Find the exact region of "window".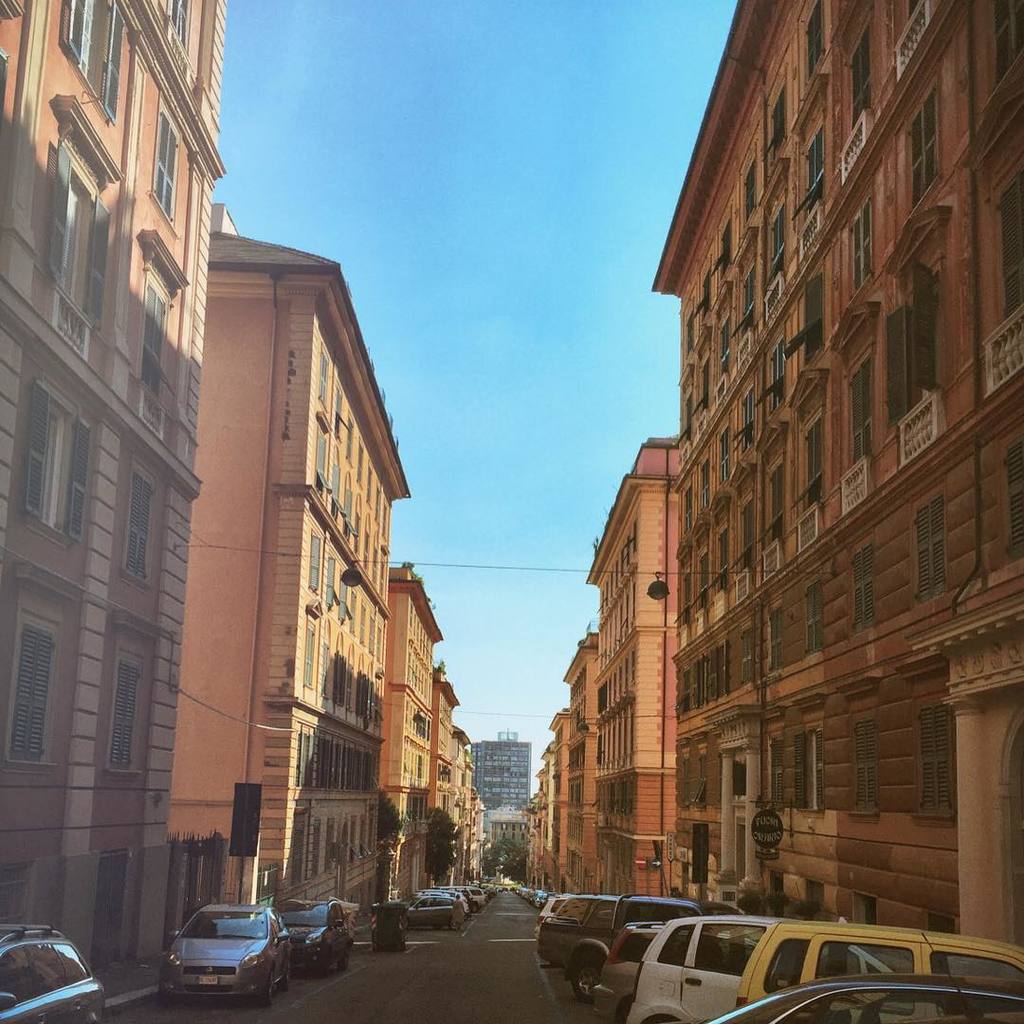
Exact region: rect(778, 276, 823, 370).
